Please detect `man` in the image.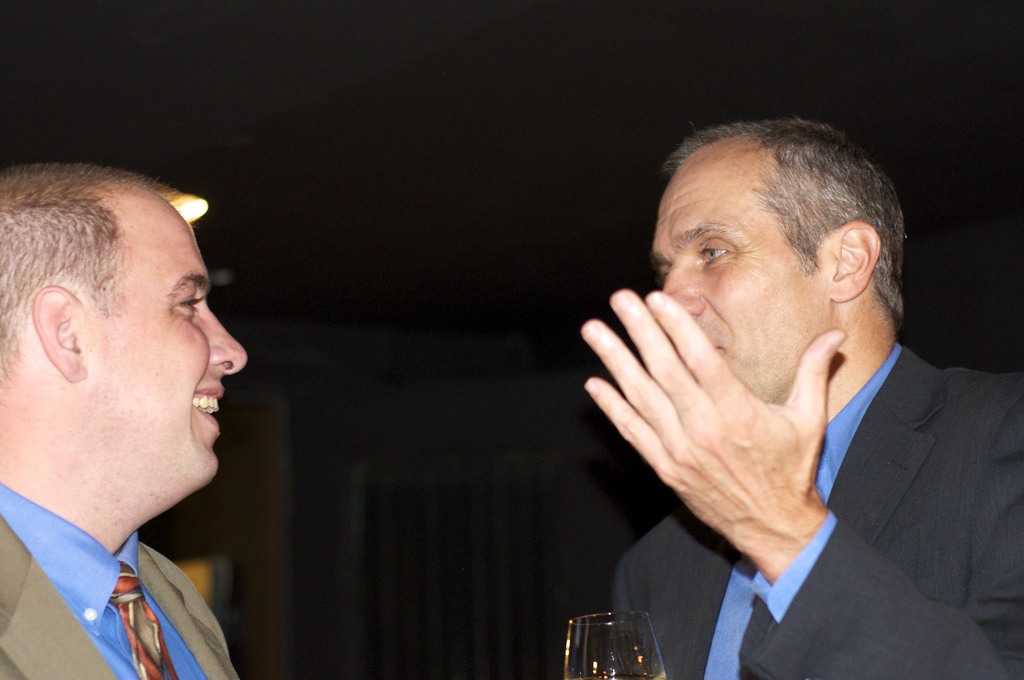
select_region(0, 160, 246, 679).
